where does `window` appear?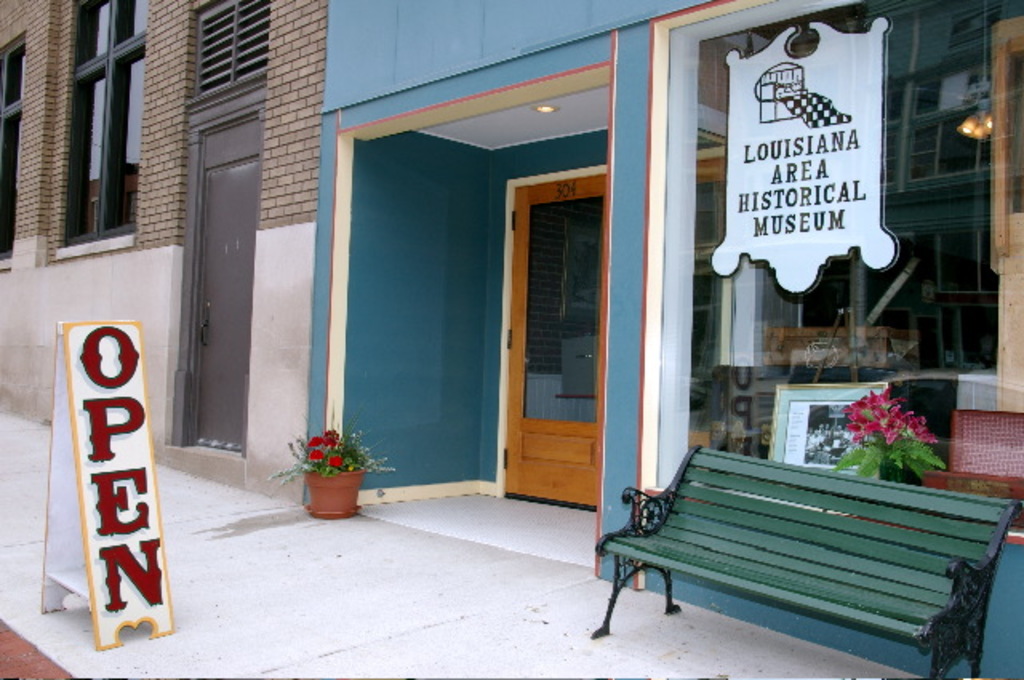
Appears at left=0, top=24, right=27, bottom=262.
